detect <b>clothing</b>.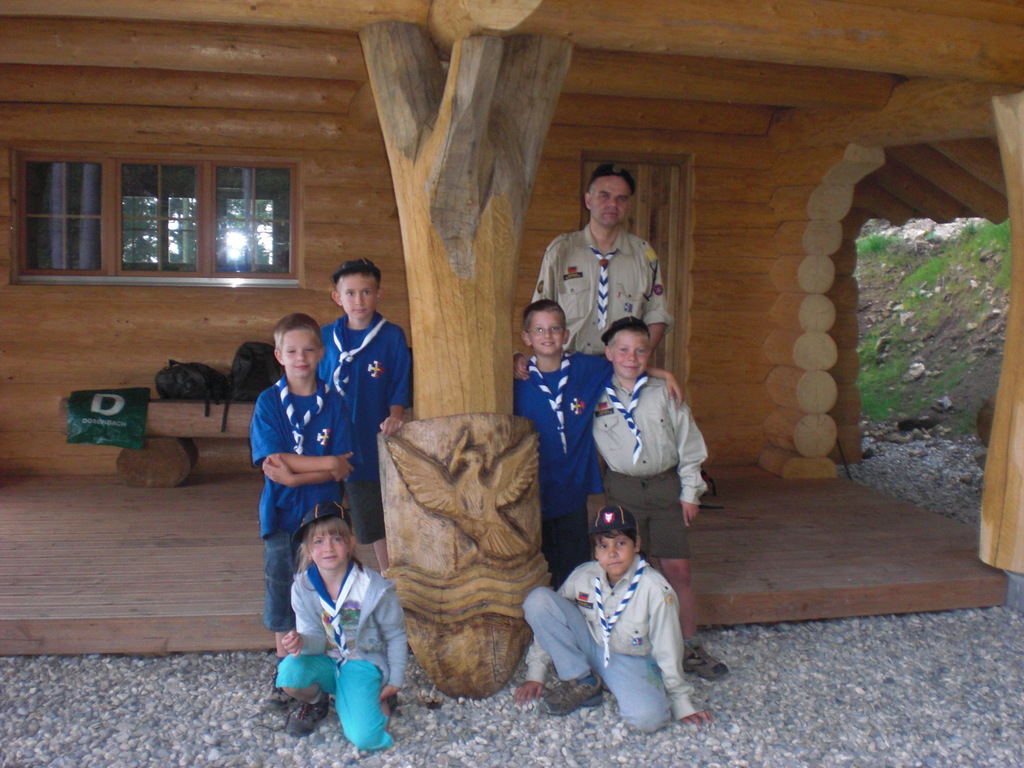
Detected at locate(580, 363, 710, 557).
